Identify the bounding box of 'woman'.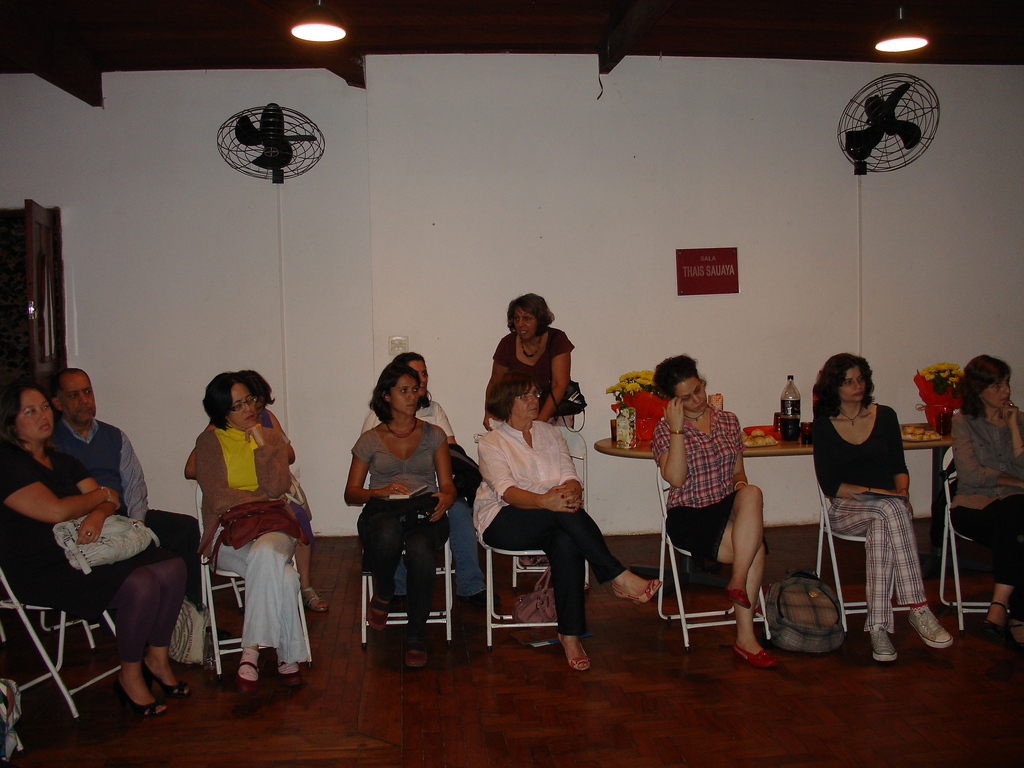
<box>809,351,959,660</box>.
